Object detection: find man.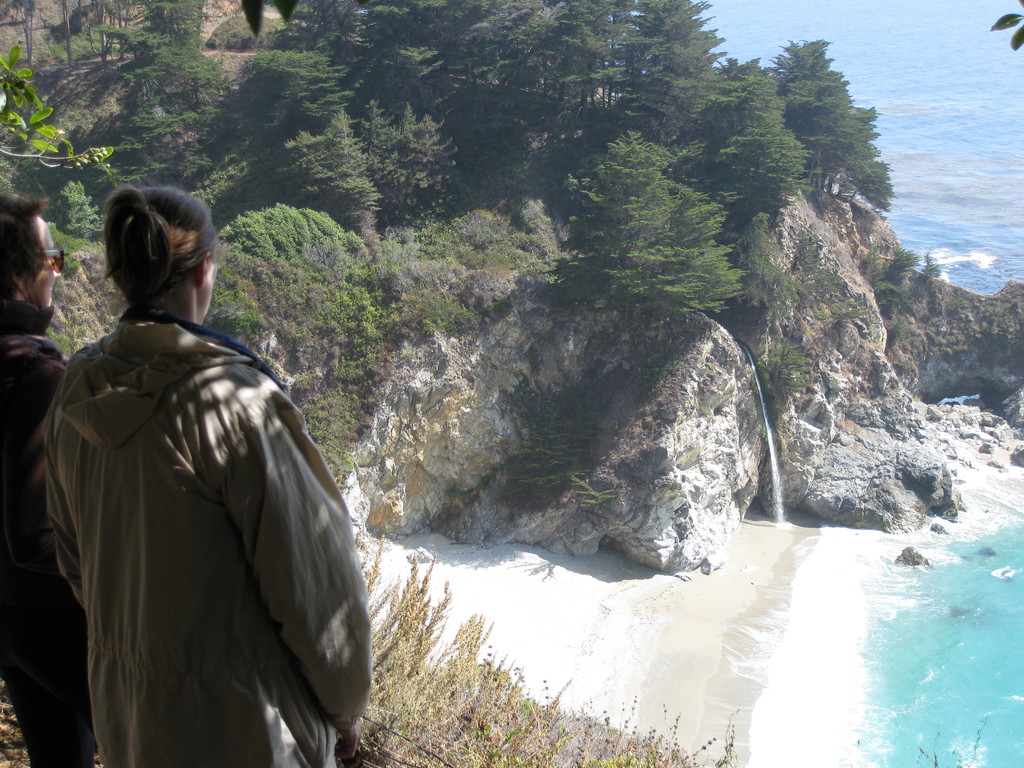
(x1=0, y1=193, x2=106, y2=767).
